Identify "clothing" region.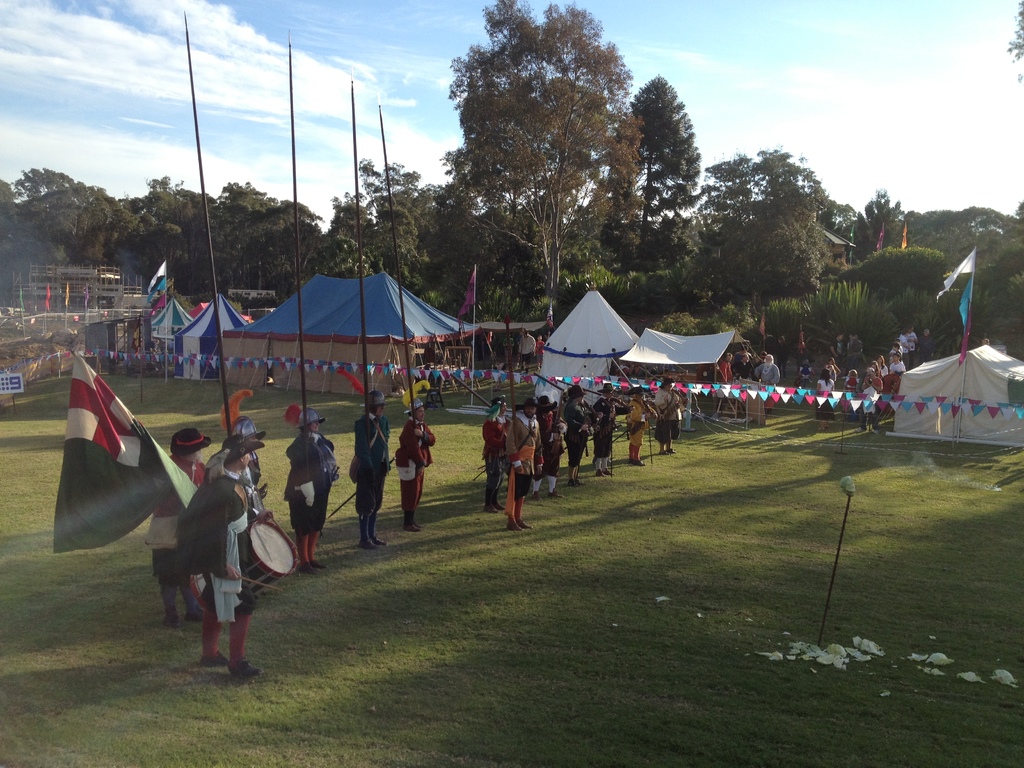
Region: (x1=547, y1=401, x2=565, y2=479).
